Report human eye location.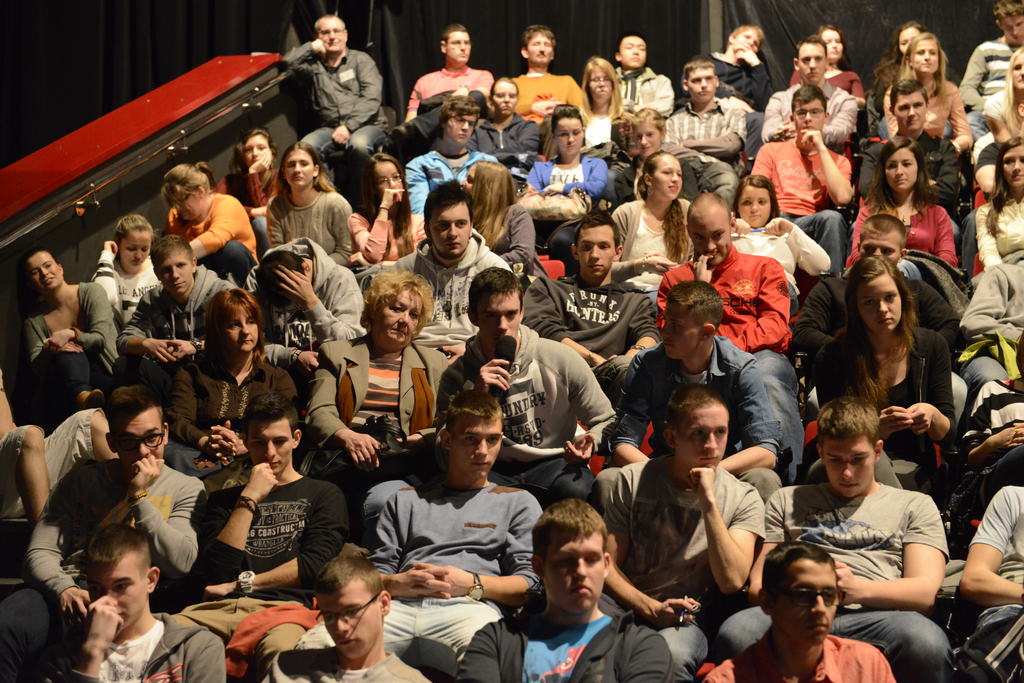
Report: <region>883, 292, 896, 302</region>.
